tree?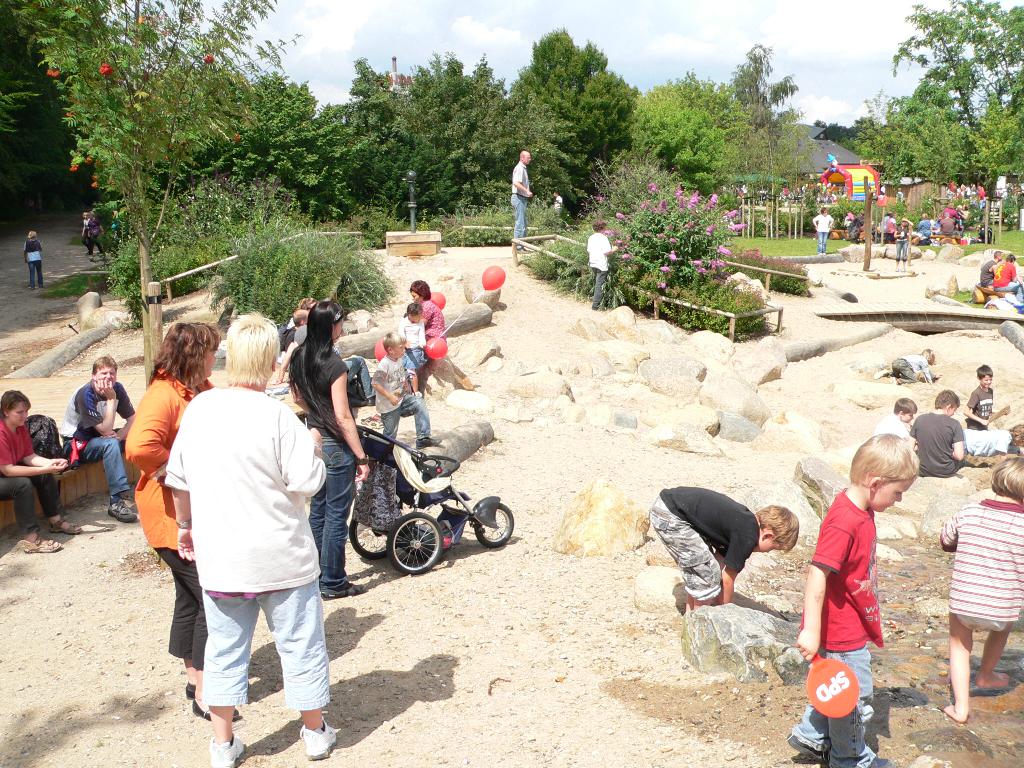
detection(472, 90, 588, 209)
